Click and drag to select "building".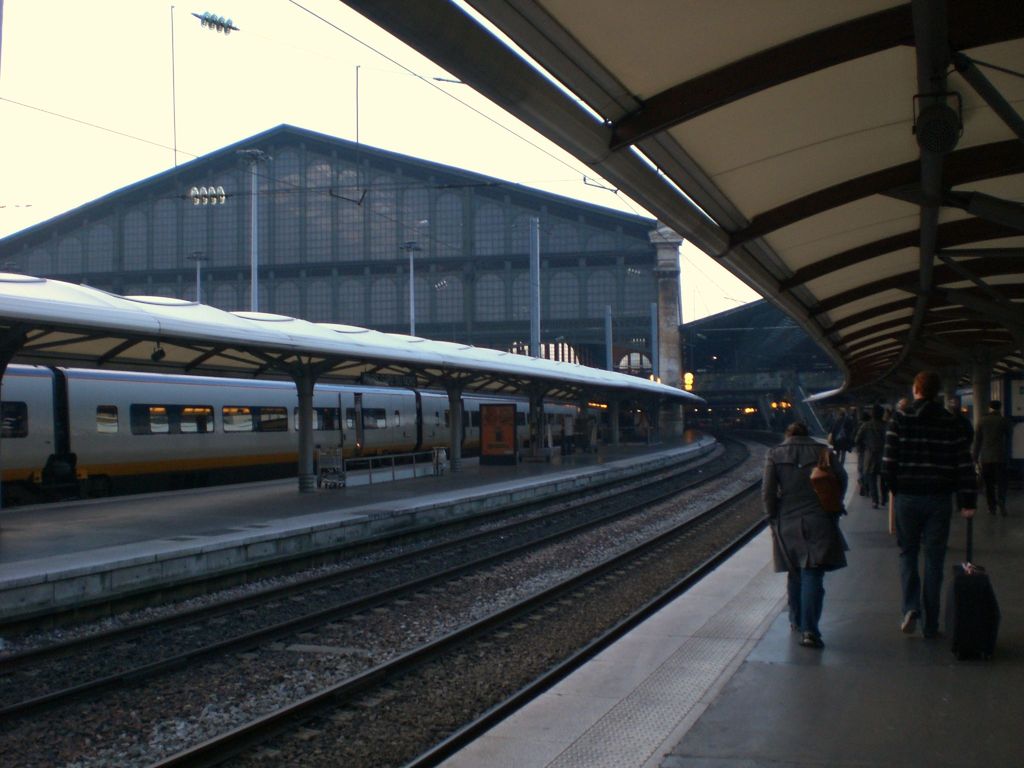
Selection: box=[0, 123, 687, 439].
